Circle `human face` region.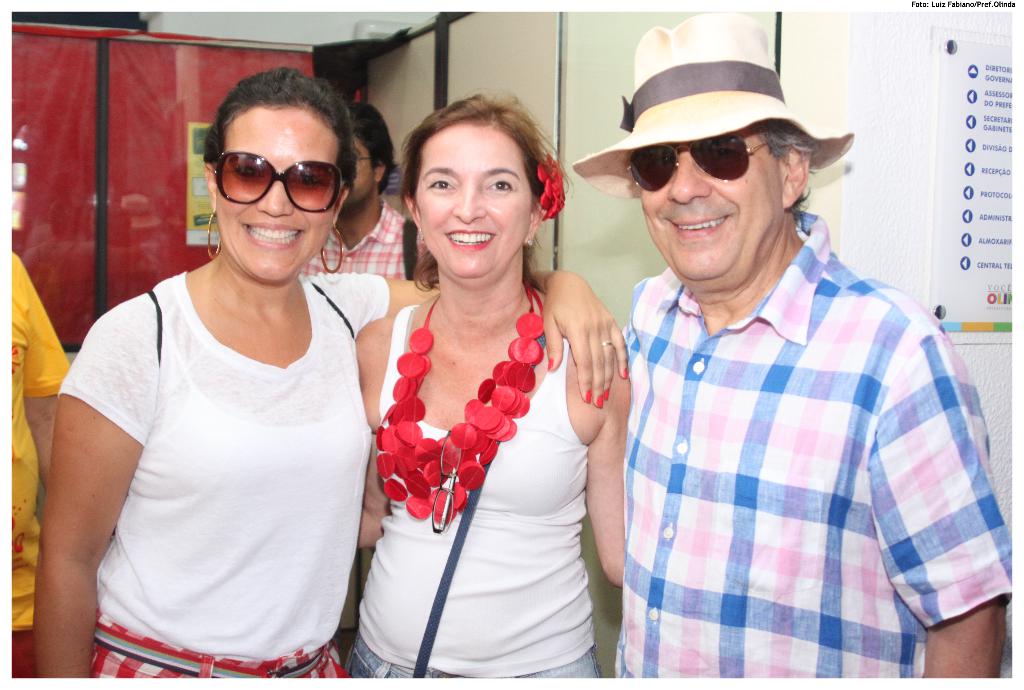
Region: region(414, 125, 534, 278).
